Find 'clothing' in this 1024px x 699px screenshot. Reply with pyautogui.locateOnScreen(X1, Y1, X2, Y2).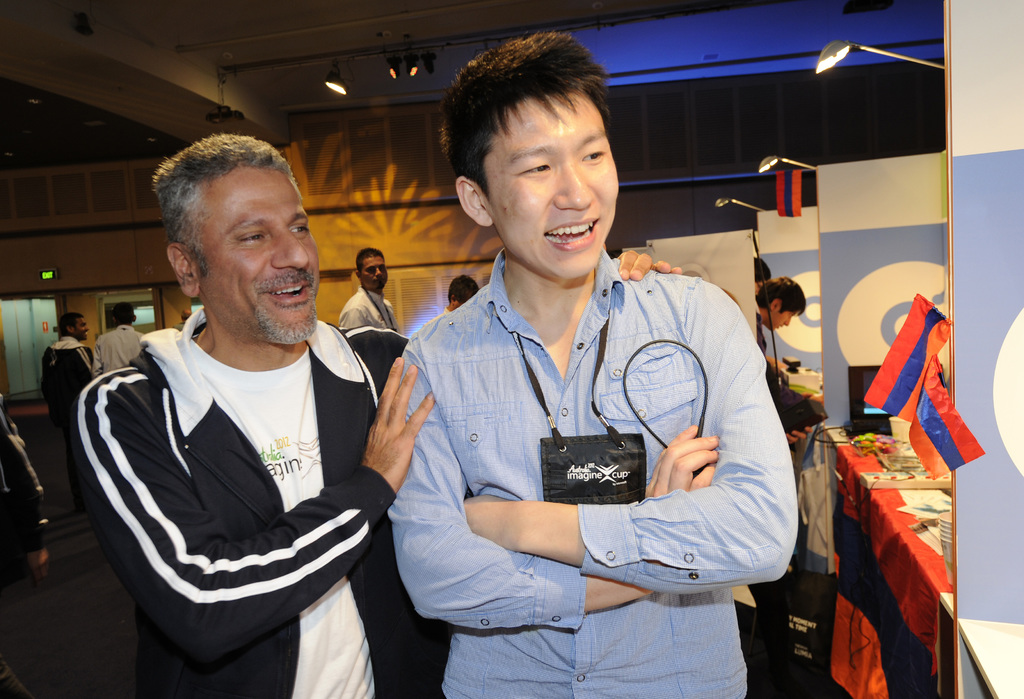
pyautogui.locateOnScreen(91, 314, 147, 370).
